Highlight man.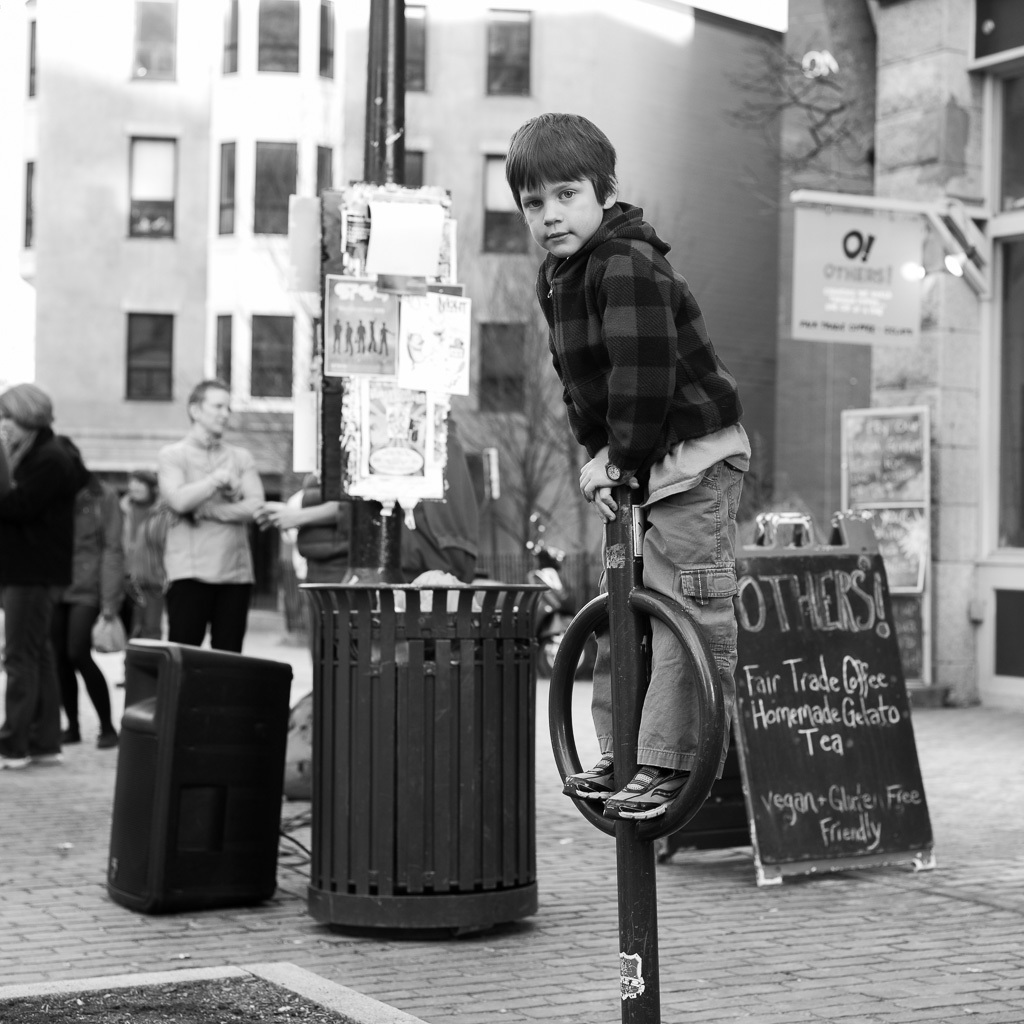
Highlighted region: <box>135,398,292,682</box>.
